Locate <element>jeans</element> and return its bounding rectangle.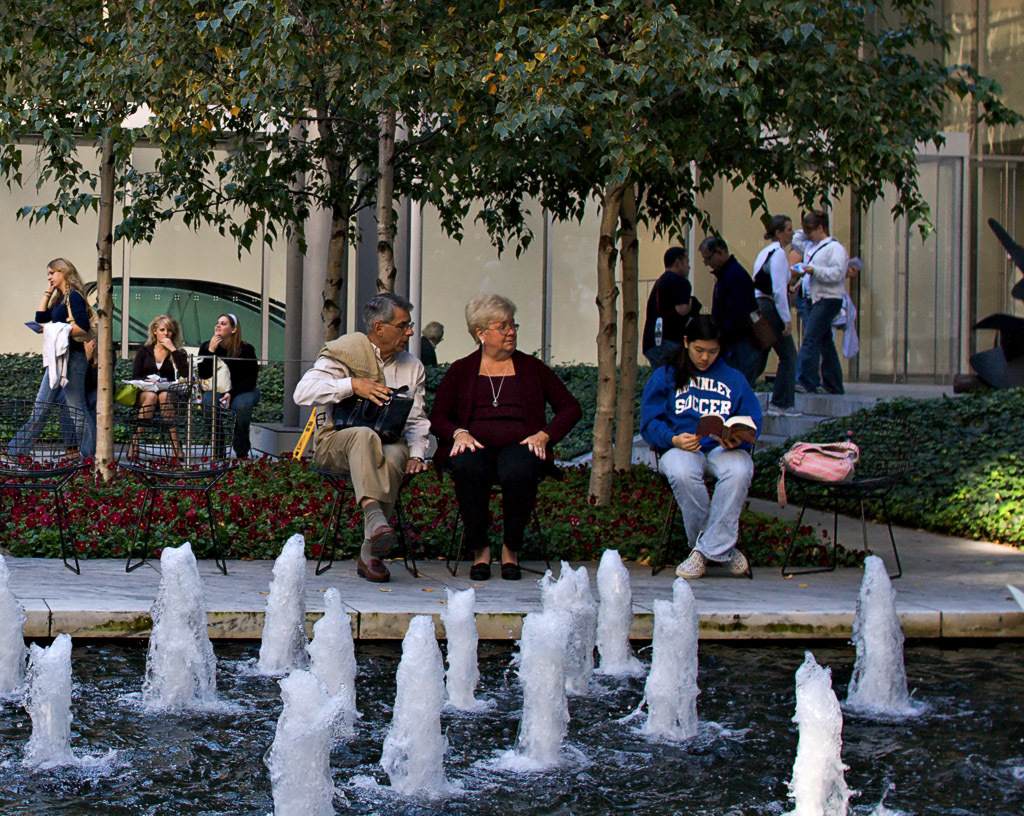
[798,296,845,396].
